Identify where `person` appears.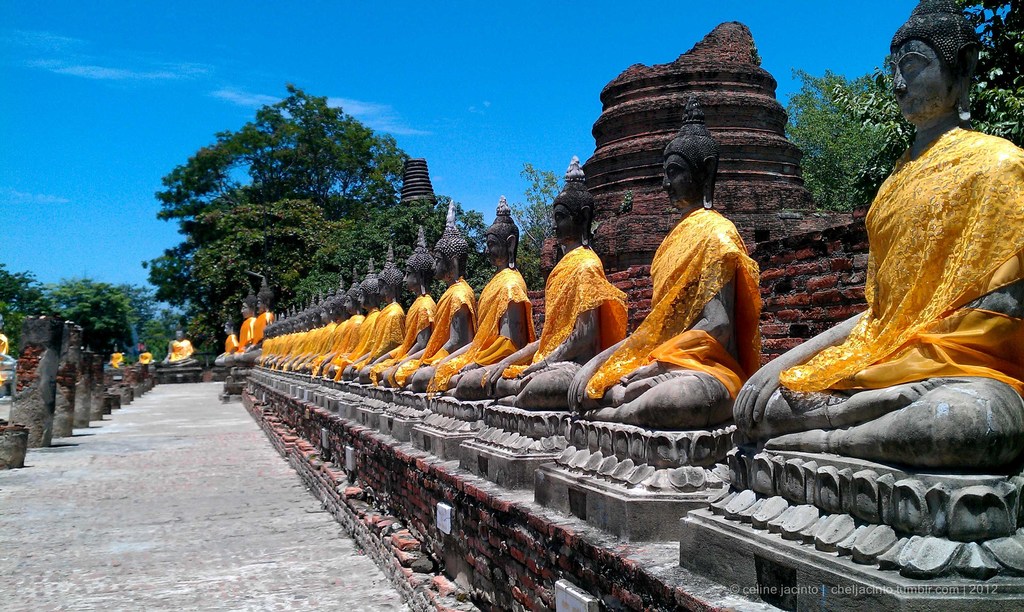
Appears at 541/217/620/372.
